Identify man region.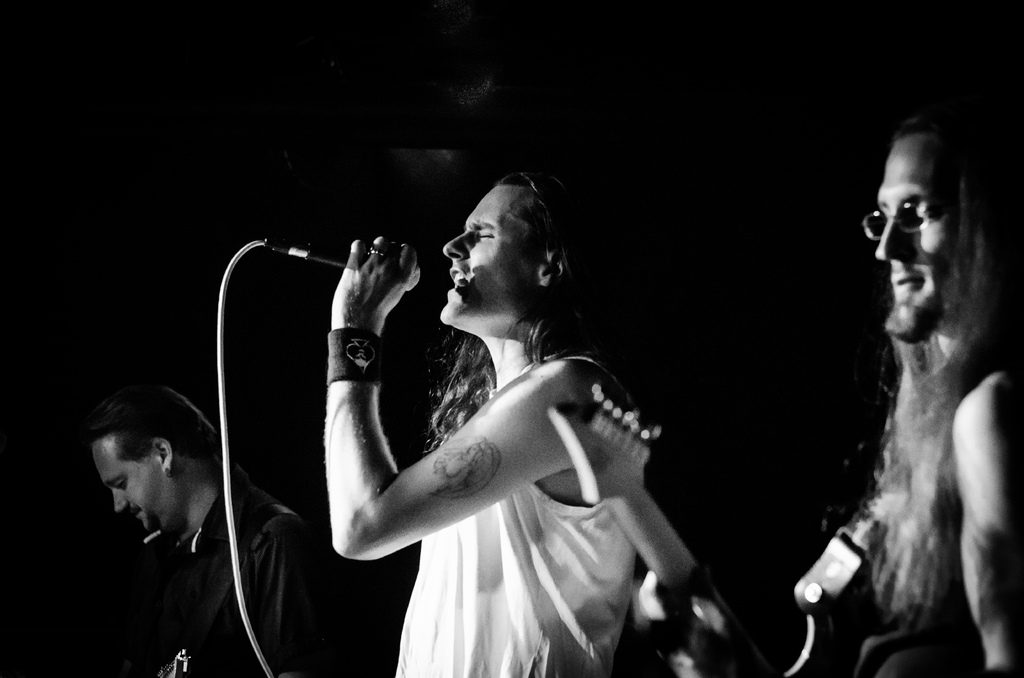
Region: {"x1": 838, "y1": 117, "x2": 1023, "y2": 677}.
